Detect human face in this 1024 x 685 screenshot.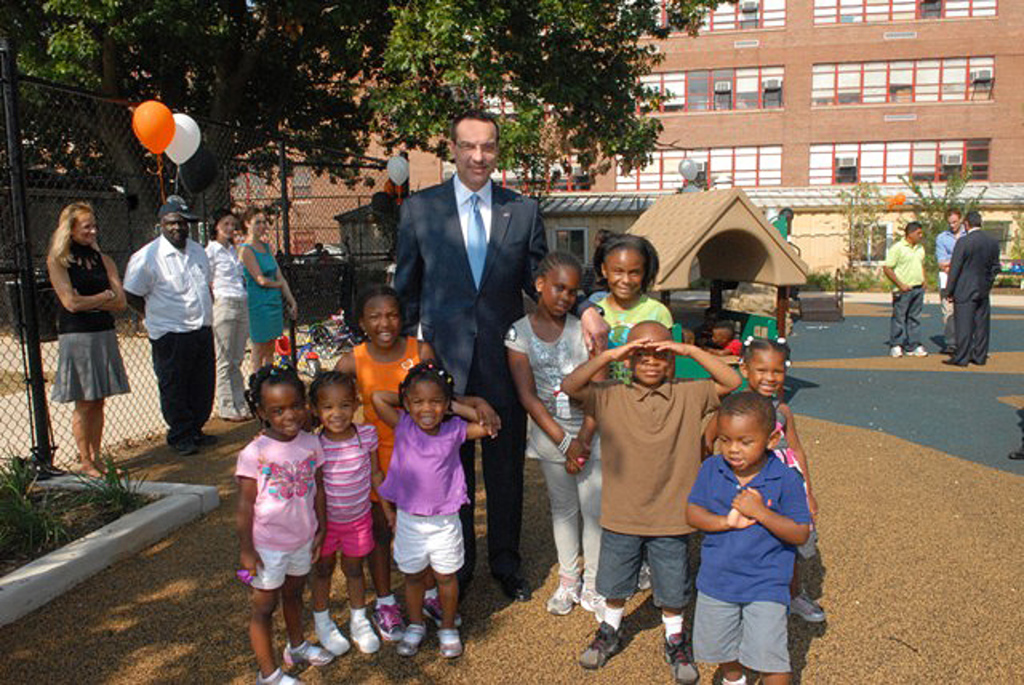
Detection: 456 120 496 184.
